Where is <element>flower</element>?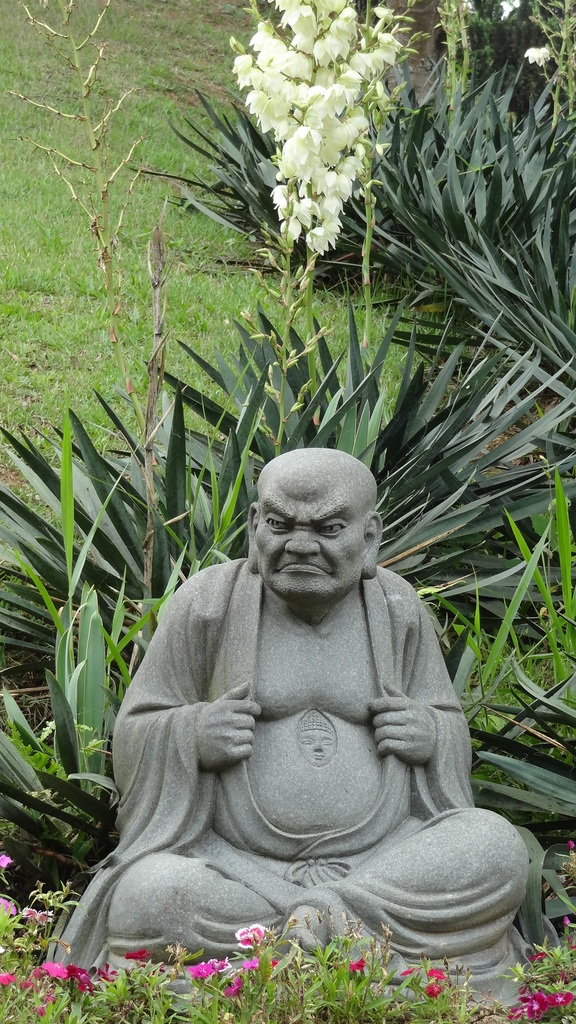
[left=554, top=984, right=575, bottom=1005].
